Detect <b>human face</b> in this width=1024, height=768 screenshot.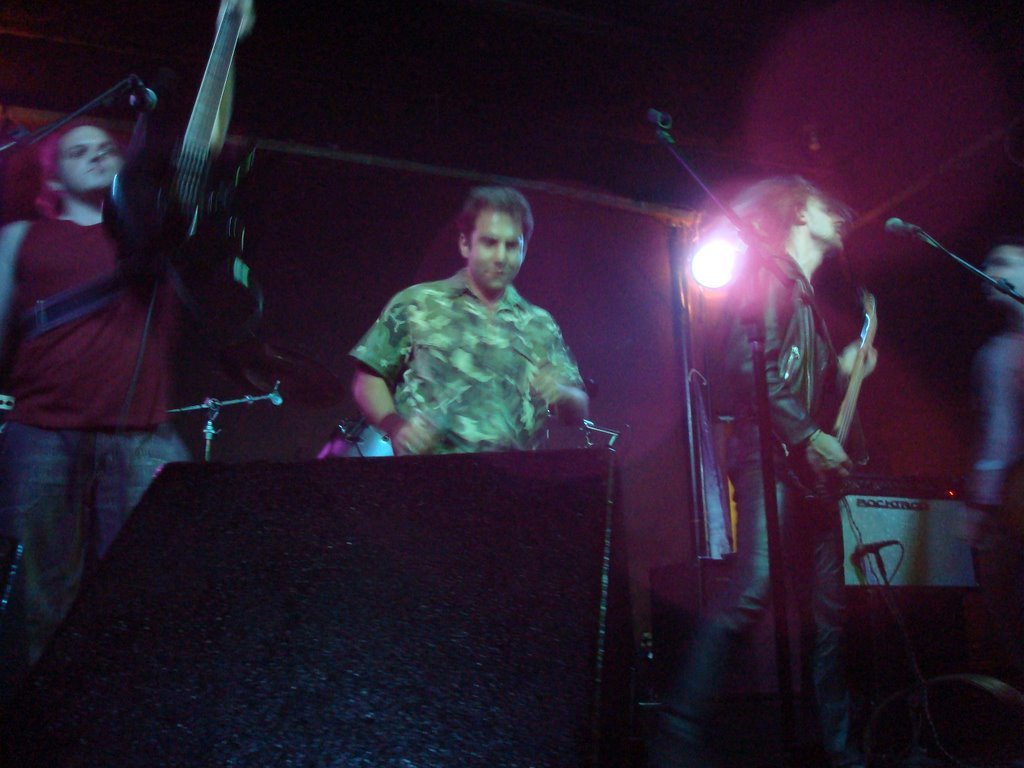
Detection: 980 244 1023 298.
